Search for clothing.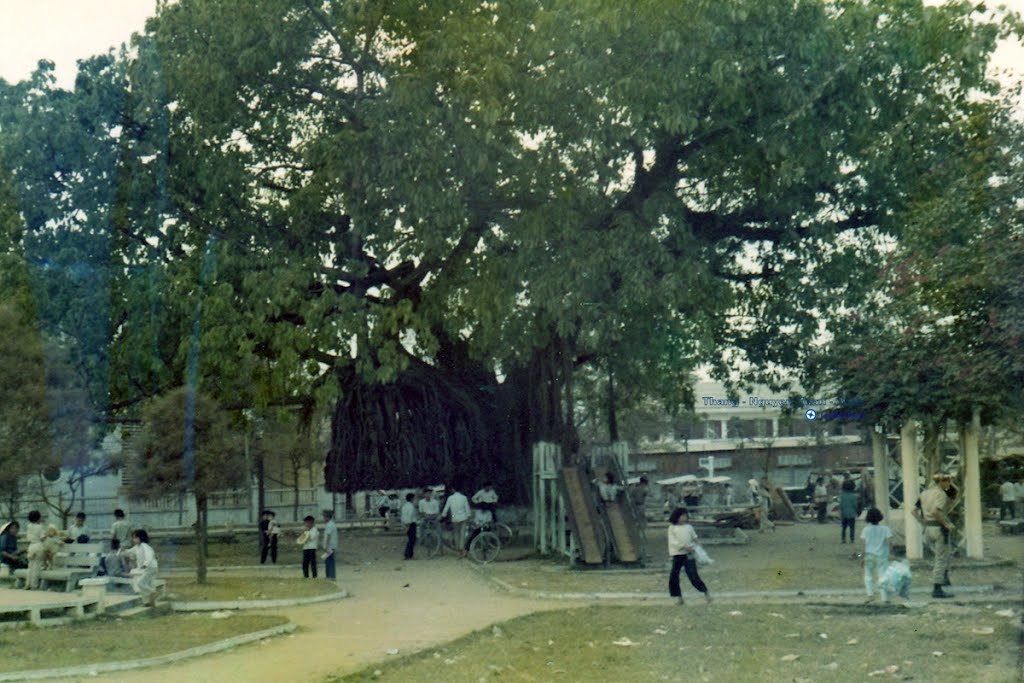
Found at {"x1": 920, "y1": 486, "x2": 956, "y2": 580}.
